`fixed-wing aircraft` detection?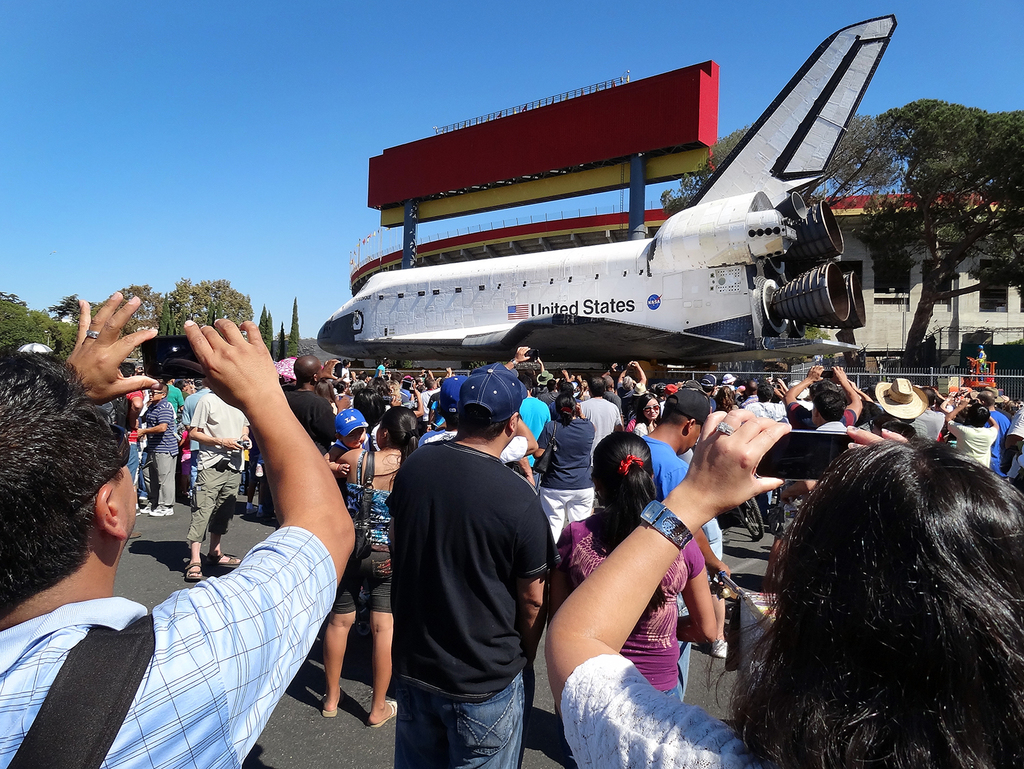
<region>315, 10, 902, 362</region>
